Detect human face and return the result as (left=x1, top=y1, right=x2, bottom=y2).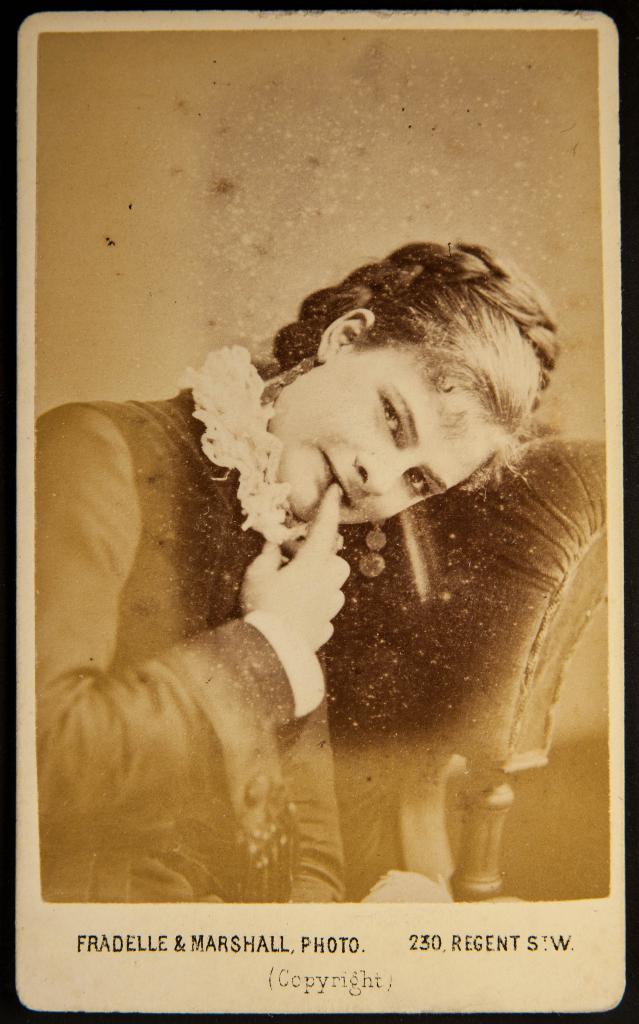
(left=274, top=346, right=500, bottom=528).
